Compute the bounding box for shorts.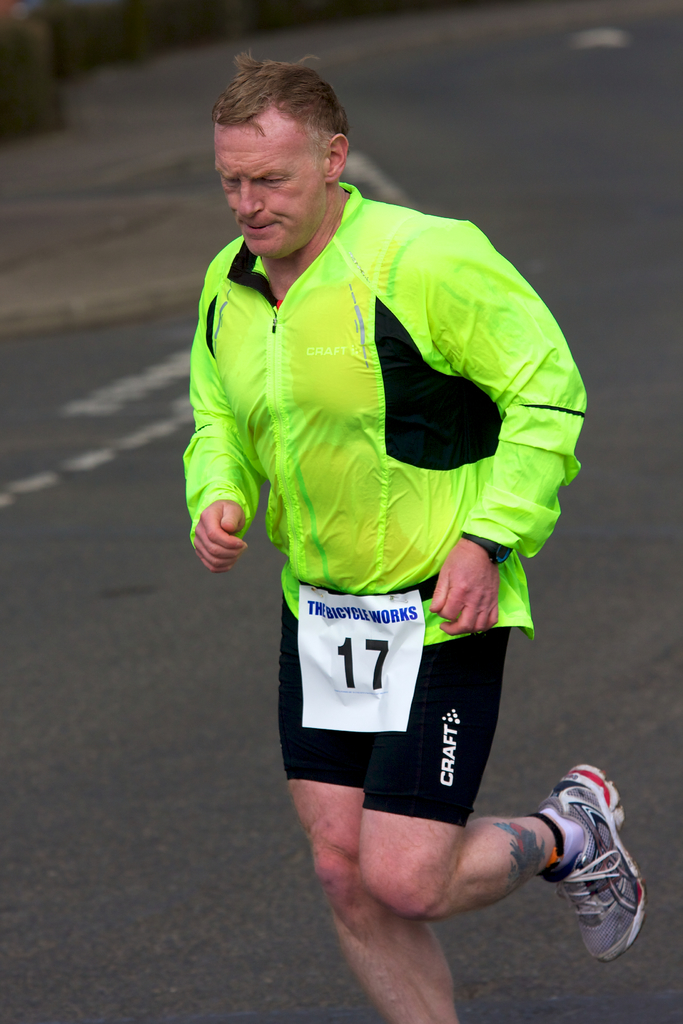
bbox=(275, 594, 514, 829).
